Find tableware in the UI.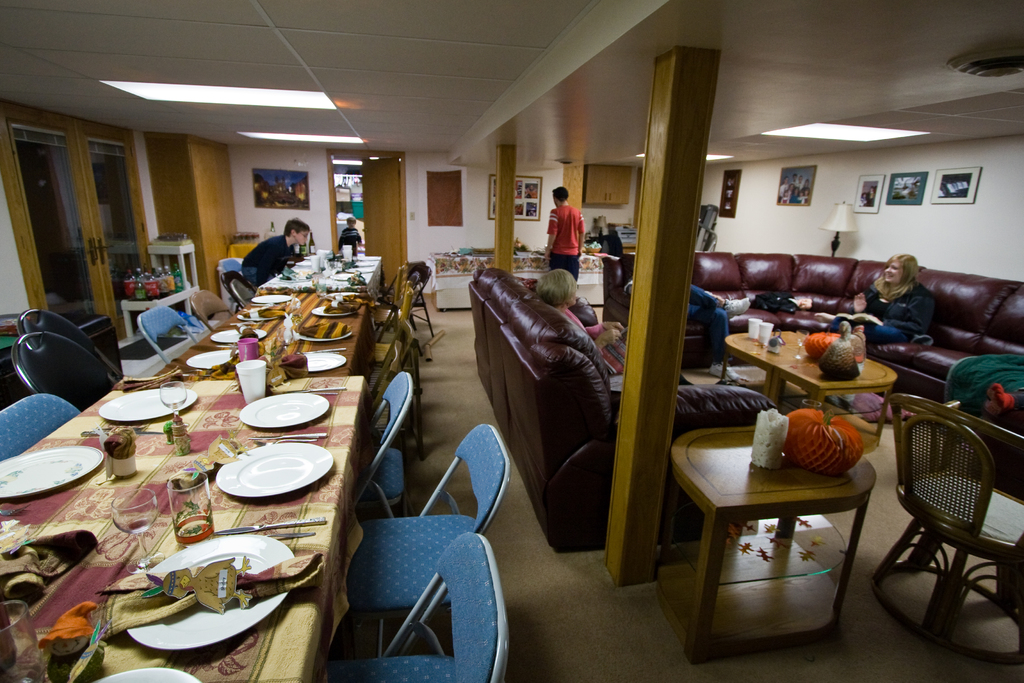
UI element at [94, 664, 200, 682].
